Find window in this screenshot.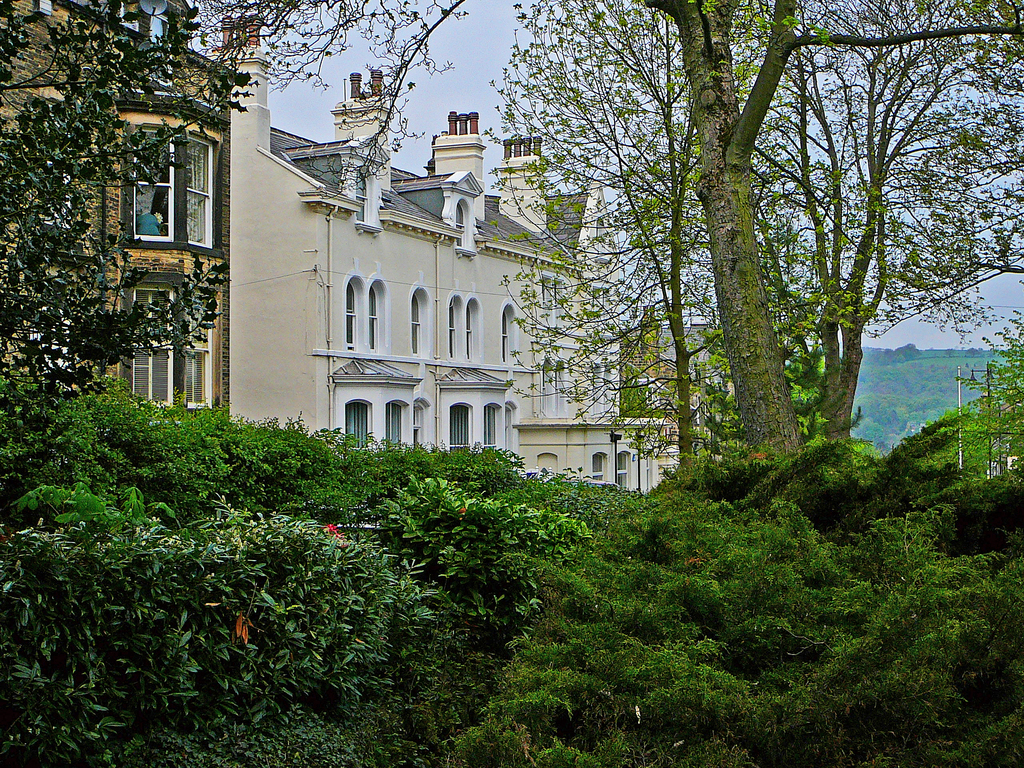
The bounding box for window is (left=448, top=196, right=472, bottom=250).
